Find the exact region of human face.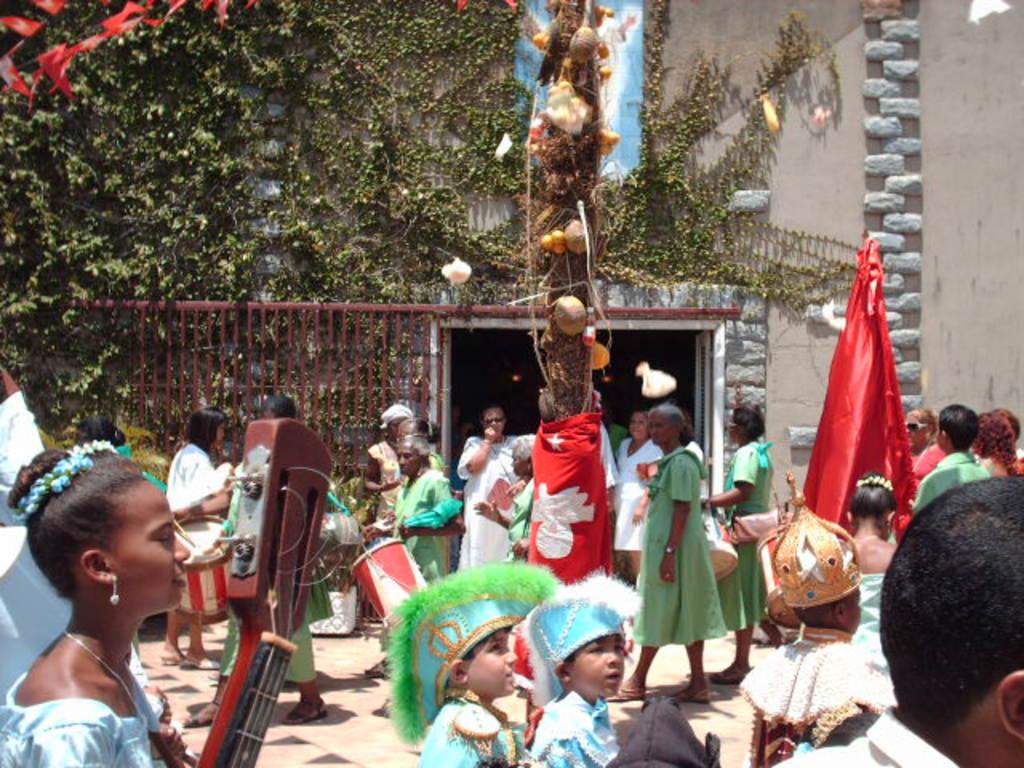
Exact region: <region>398, 446, 421, 474</region>.
